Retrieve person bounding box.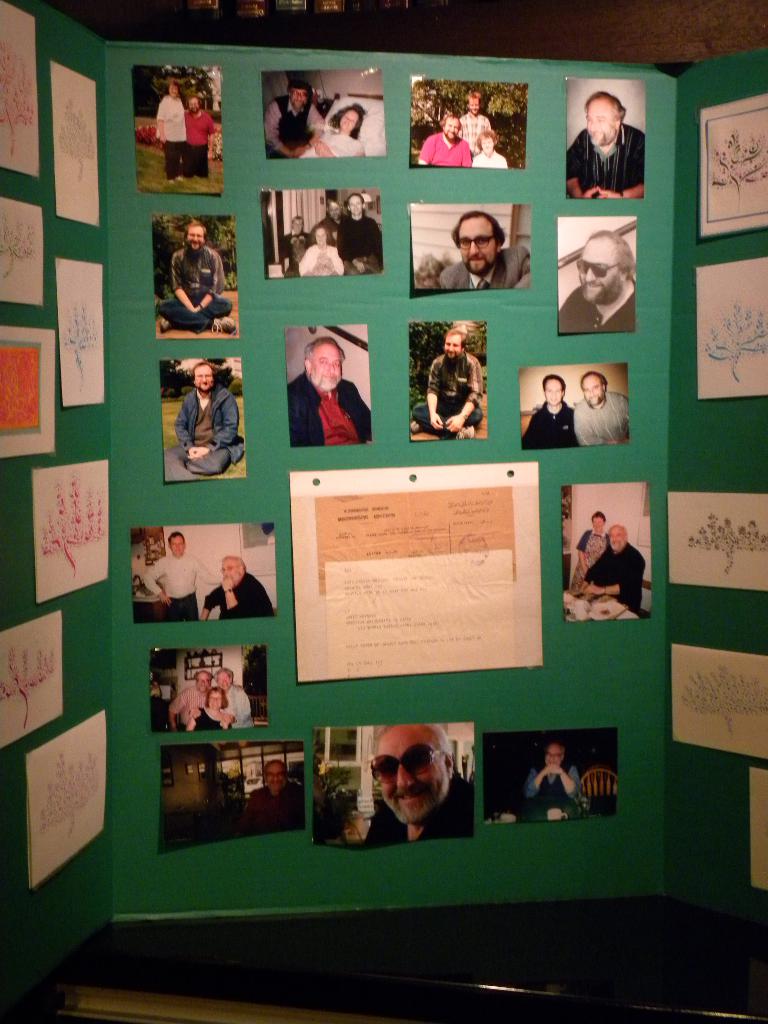
Bounding box: (x1=355, y1=188, x2=384, y2=278).
